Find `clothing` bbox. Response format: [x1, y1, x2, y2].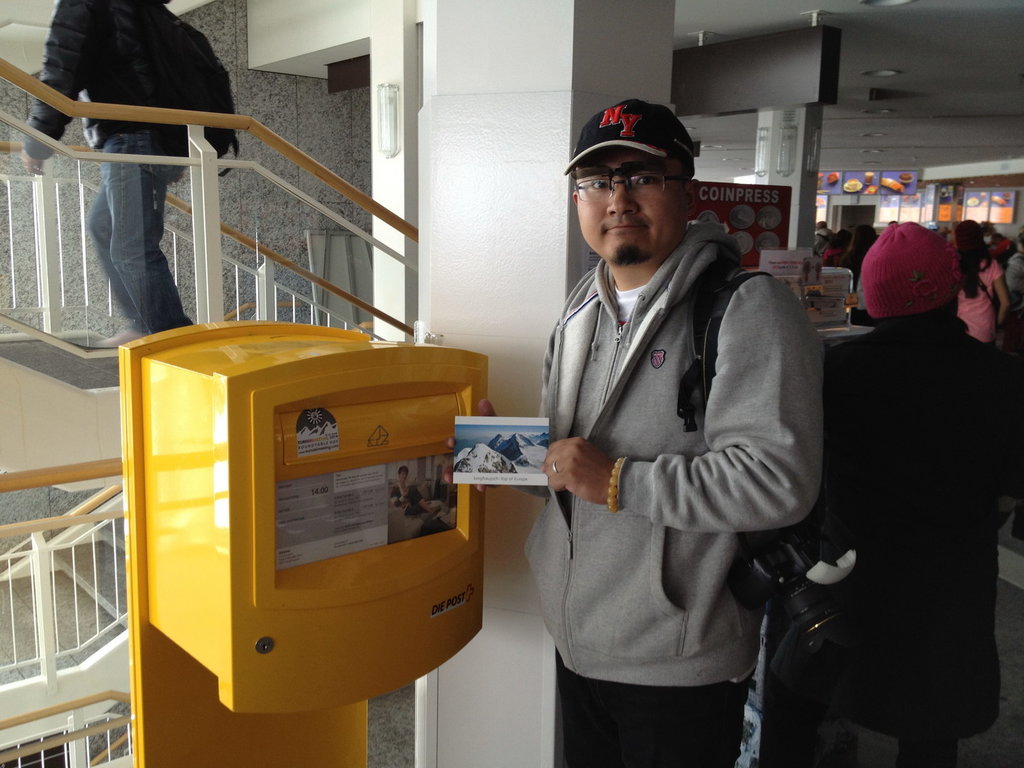
[15, 6, 230, 342].
